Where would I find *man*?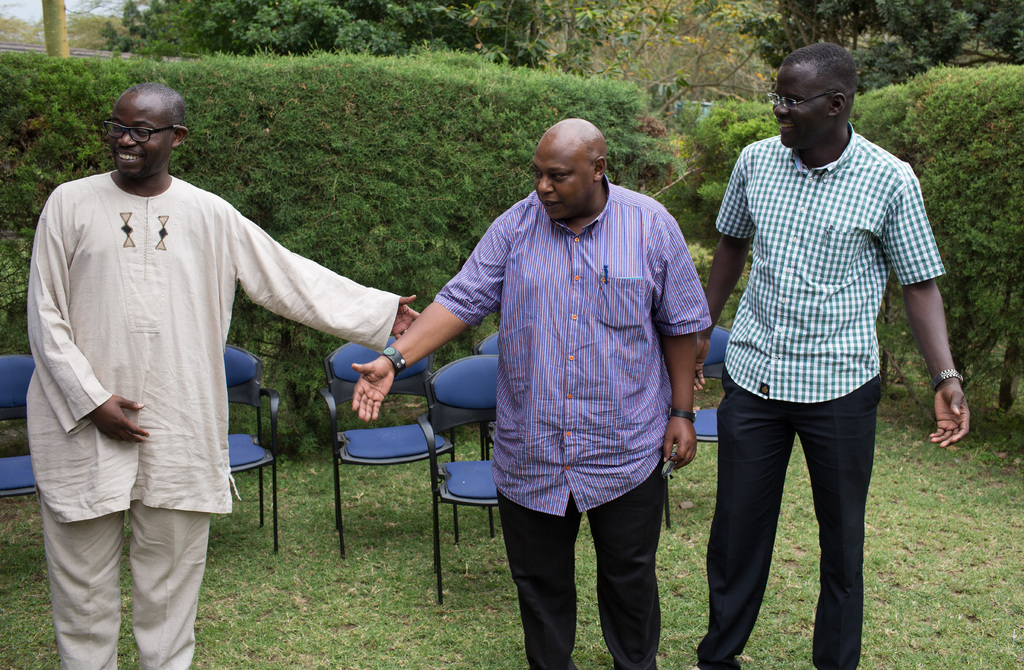
At locate(24, 79, 424, 669).
